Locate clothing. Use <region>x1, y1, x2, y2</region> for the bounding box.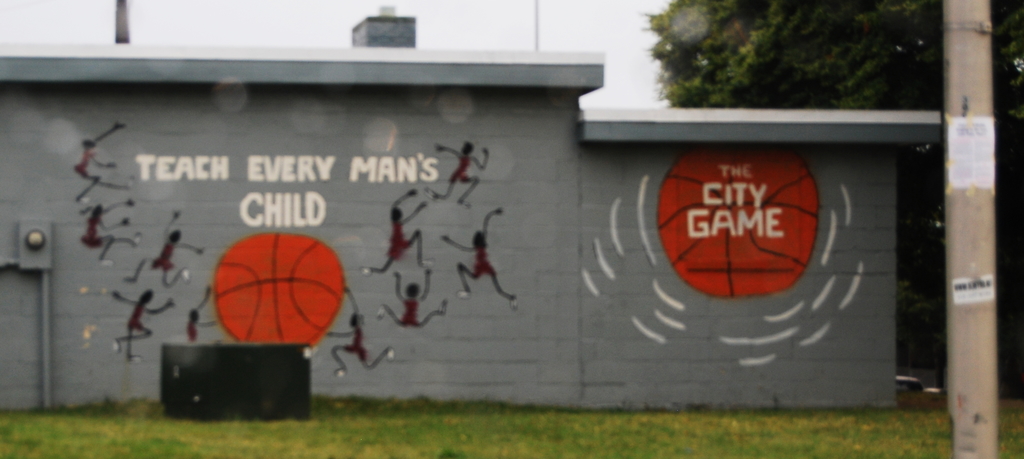
<region>133, 230, 189, 275</region>.
